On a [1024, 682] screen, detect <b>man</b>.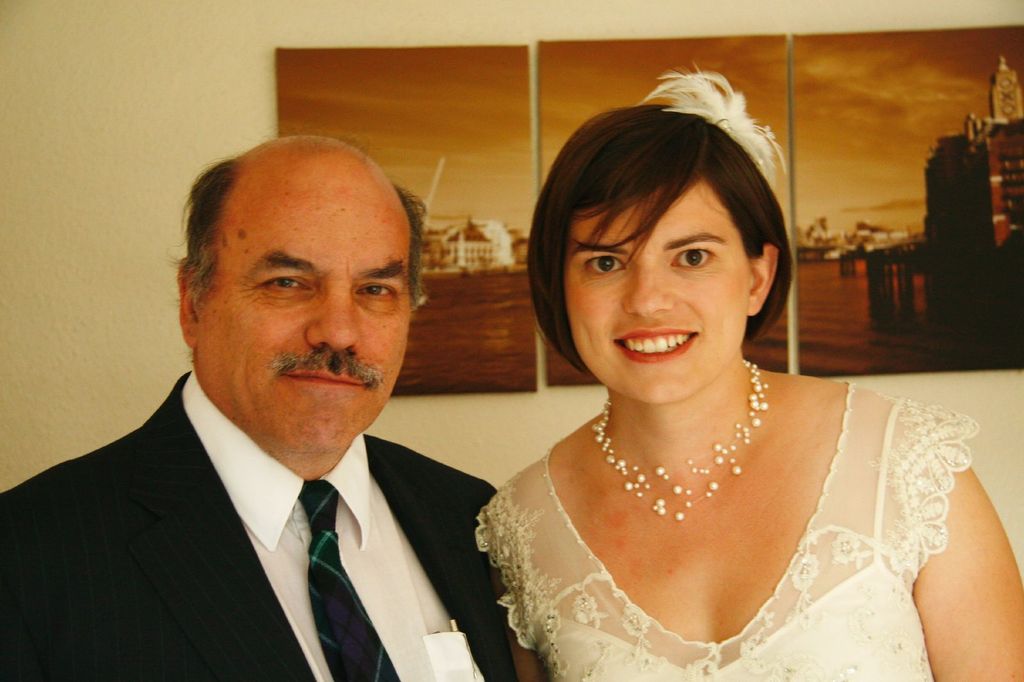
<box>0,132,525,681</box>.
